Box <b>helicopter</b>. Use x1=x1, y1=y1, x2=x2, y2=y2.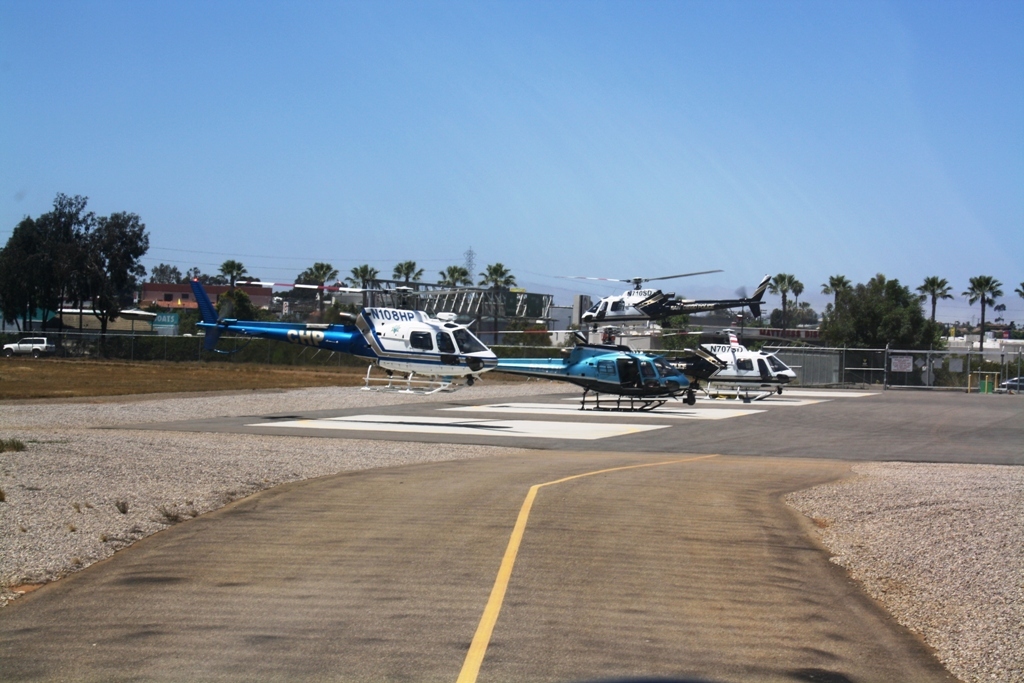
x1=525, y1=267, x2=775, y2=339.
